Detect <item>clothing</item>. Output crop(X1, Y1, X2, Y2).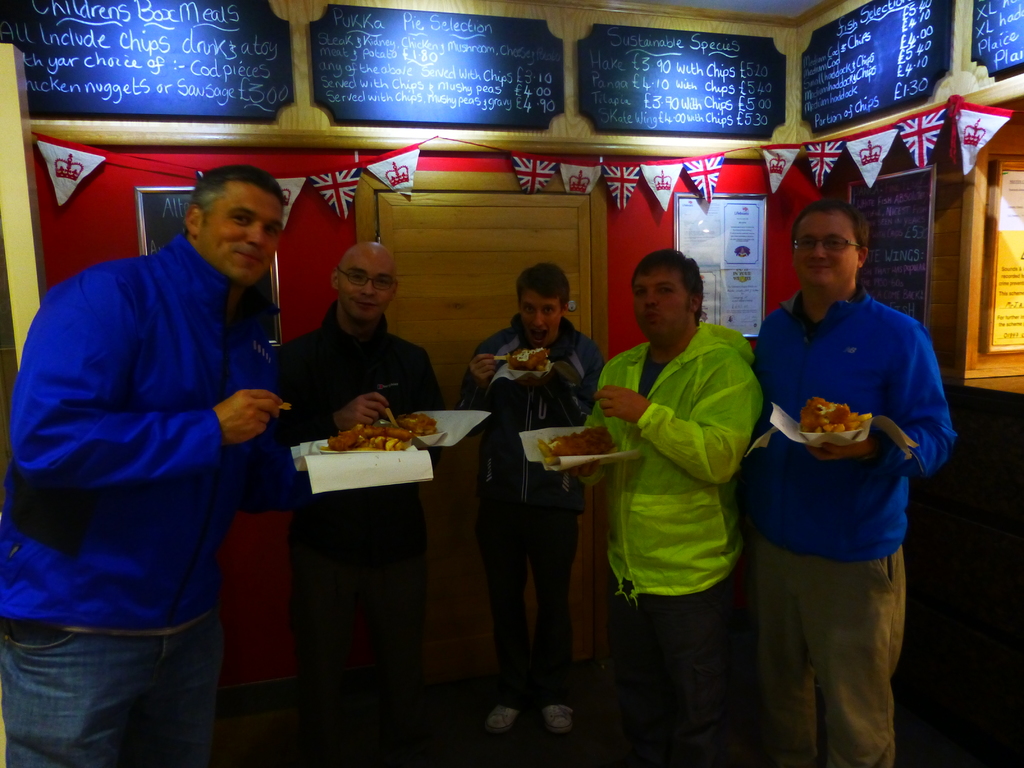
crop(0, 232, 334, 767).
